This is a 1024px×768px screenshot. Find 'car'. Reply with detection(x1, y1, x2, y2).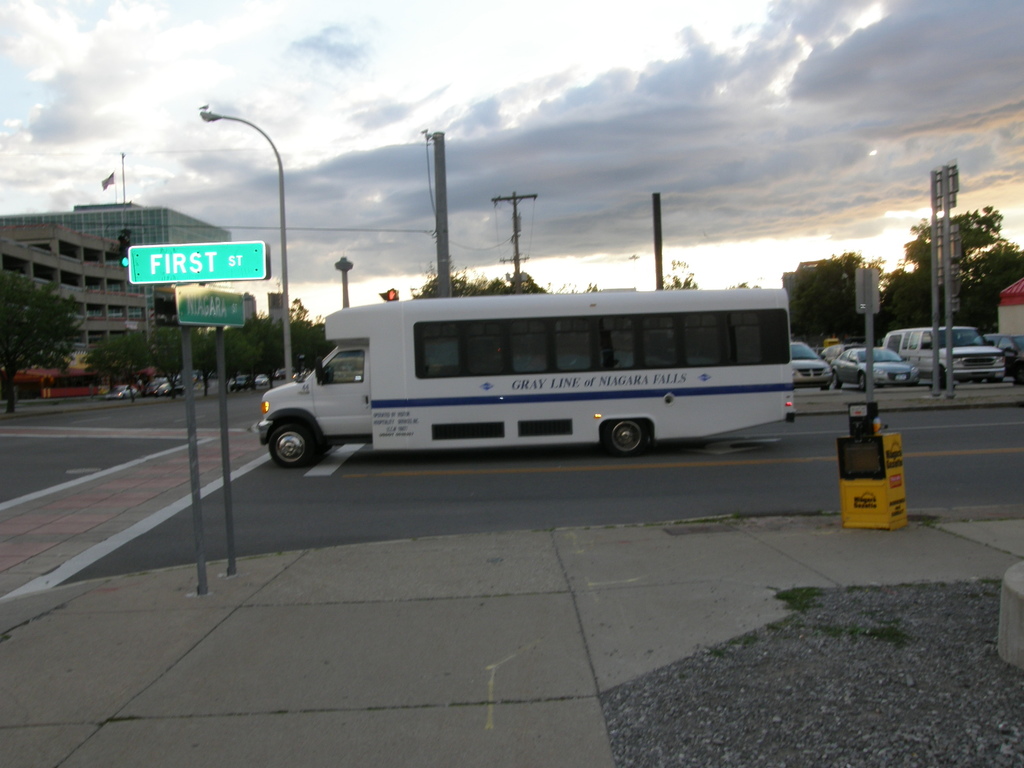
detection(975, 333, 1023, 379).
